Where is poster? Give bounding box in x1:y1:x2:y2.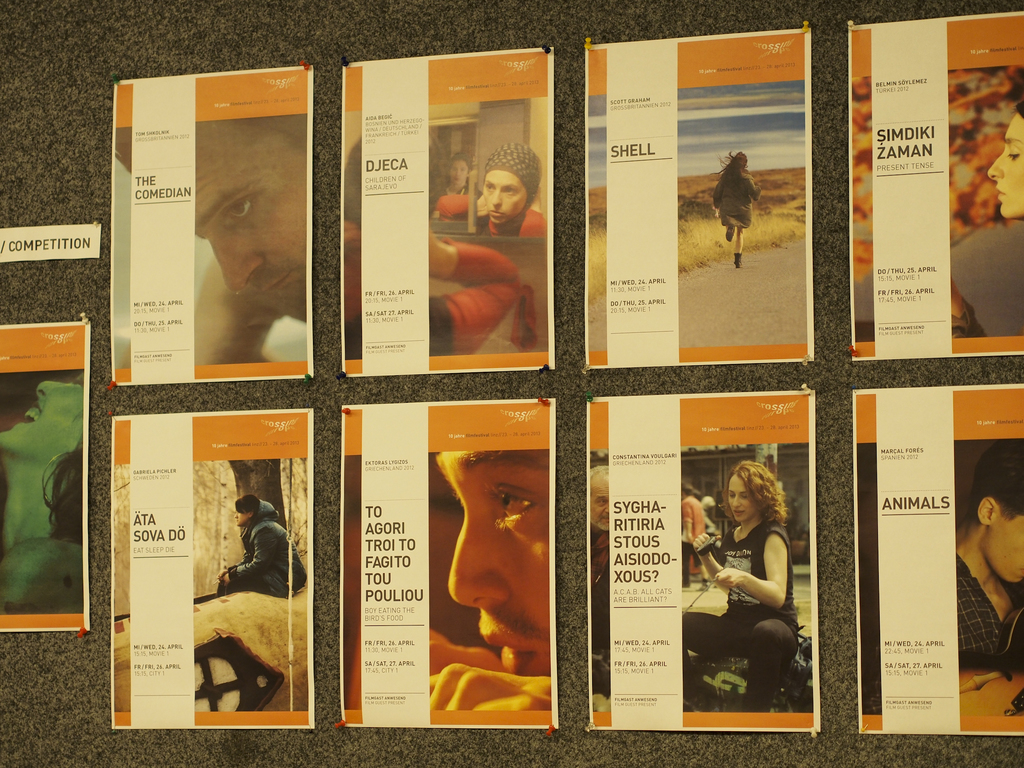
344:397:558:728.
